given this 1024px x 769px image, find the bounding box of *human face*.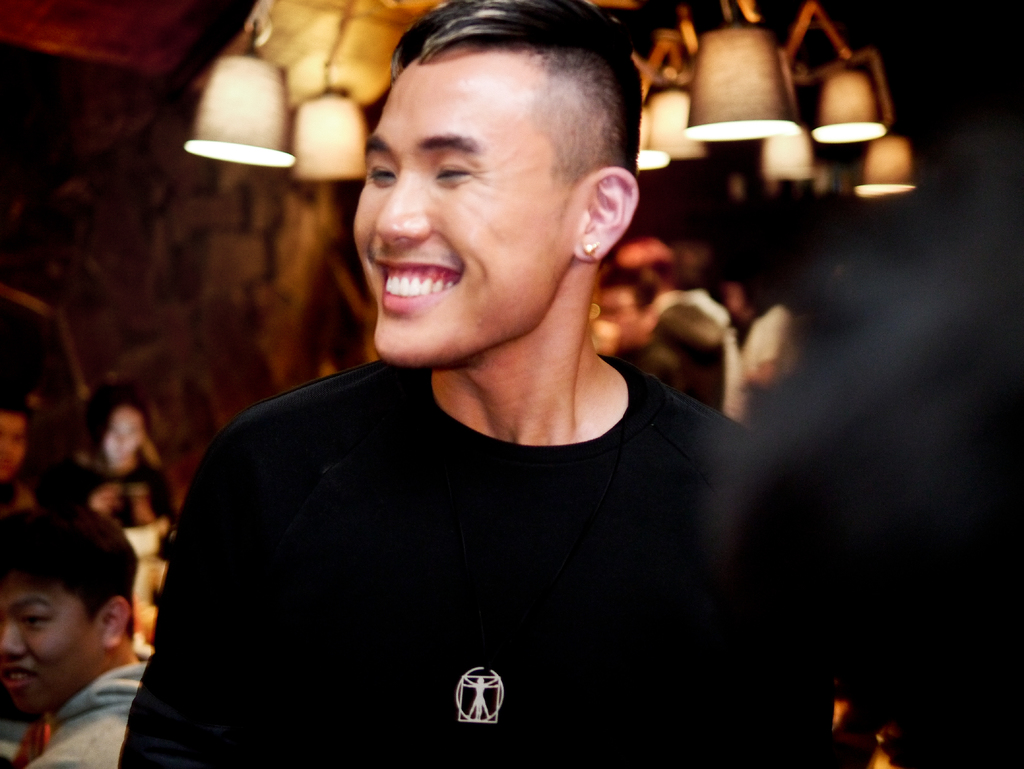
crop(600, 292, 647, 352).
